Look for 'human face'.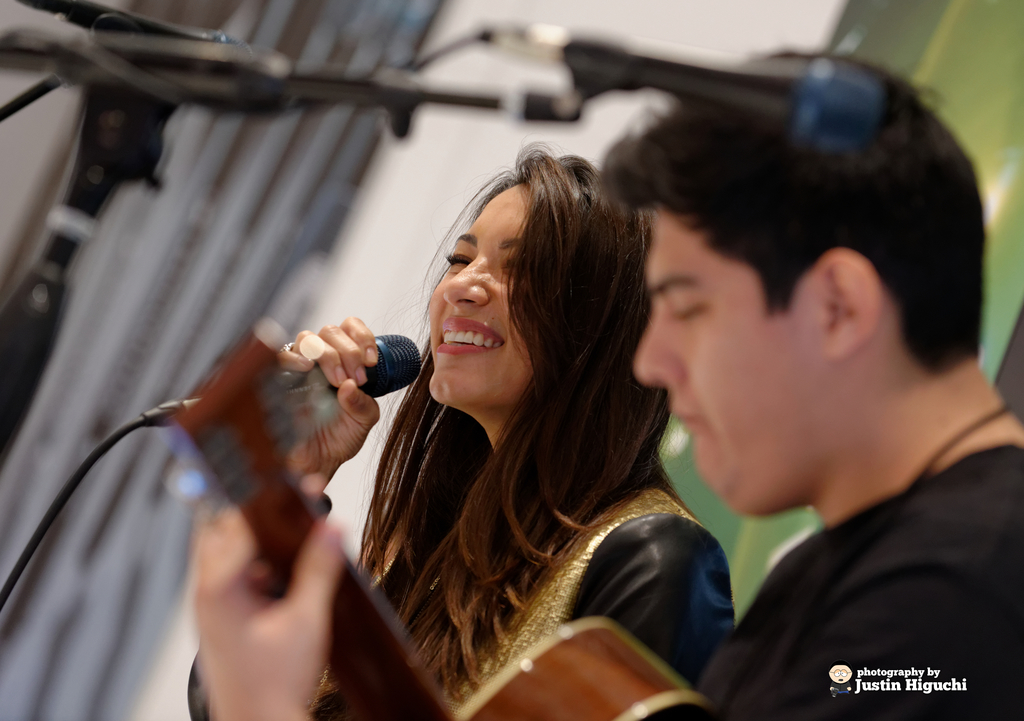
Found: [634, 210, 828, 514].
